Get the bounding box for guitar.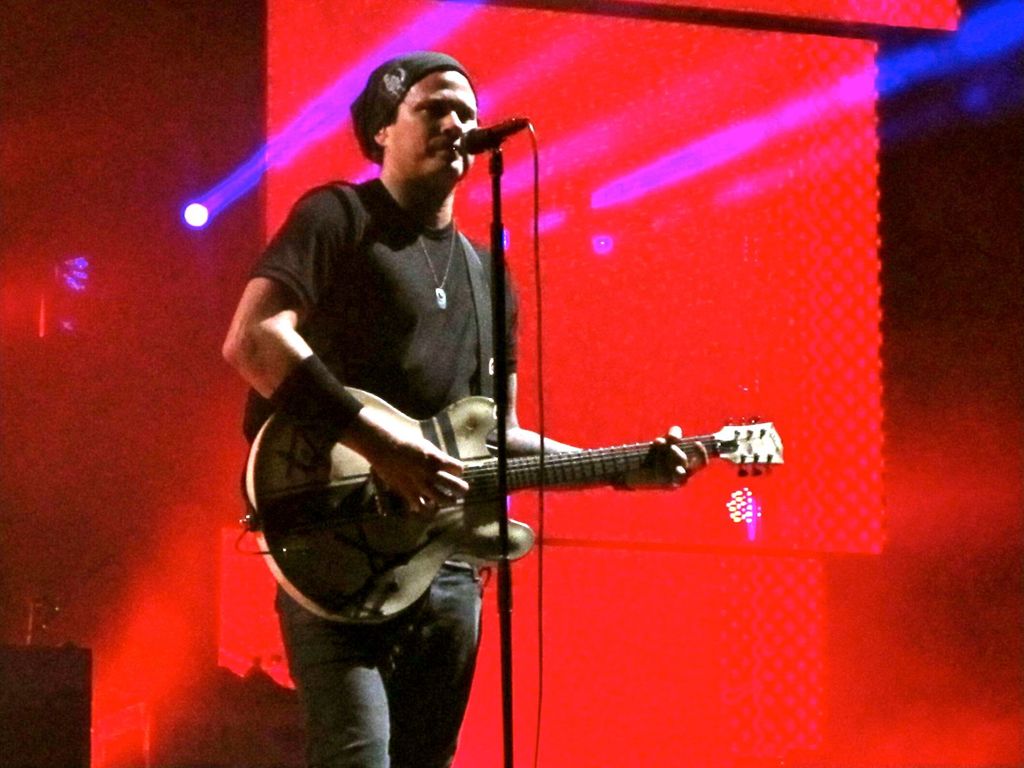
{"left": 241, "top": 379, "right": 787, "bottom": 622}.
